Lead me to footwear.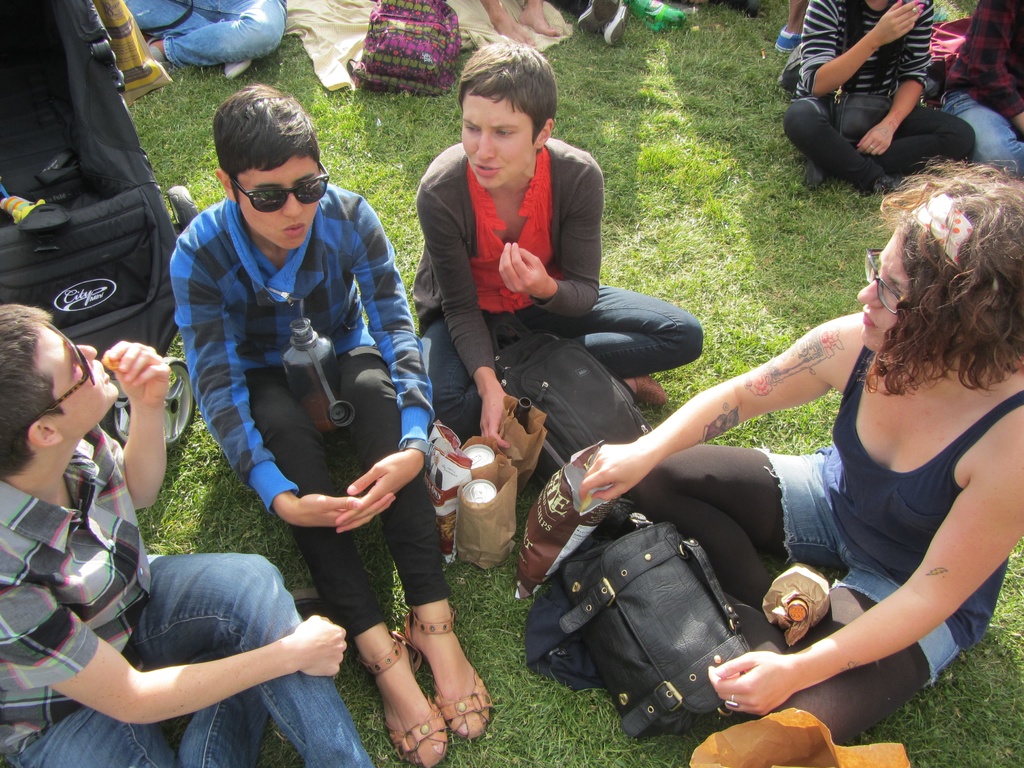
Lead to x1=144, y1=34, x2=163, y2=65.
